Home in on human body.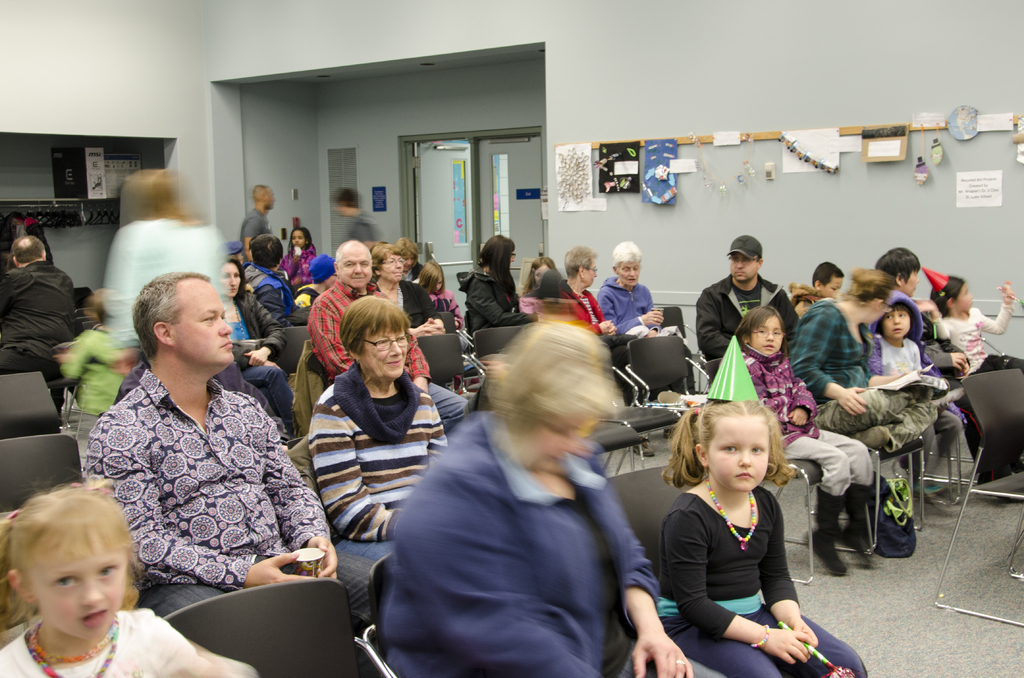
Homed in at Rect(0, 231, 98, 385).
